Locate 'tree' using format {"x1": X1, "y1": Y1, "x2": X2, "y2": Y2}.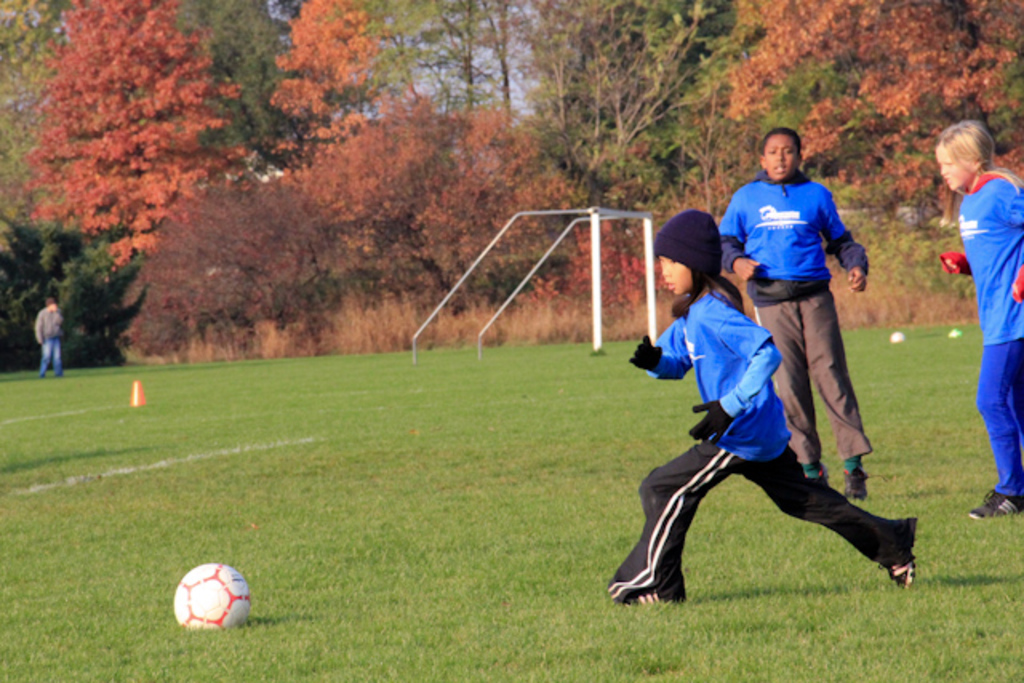
{"x1": 21, "y1": 0, "x2": 258, "y2": 262}.
